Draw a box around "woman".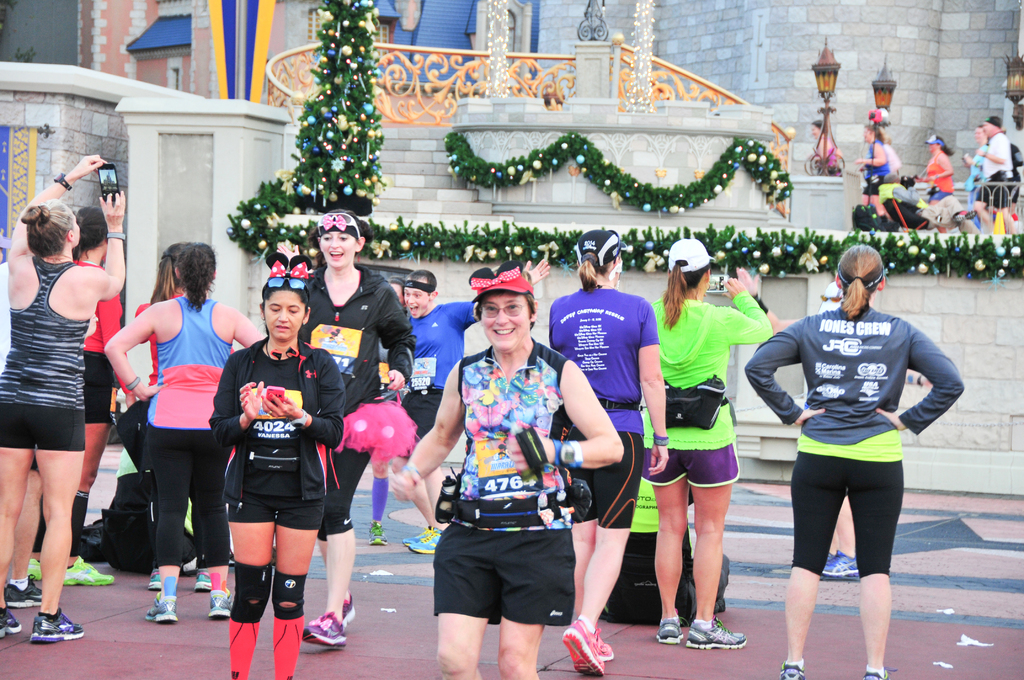
{"left": 0, "top": 151, "right": 129, "bottom": 641}.
